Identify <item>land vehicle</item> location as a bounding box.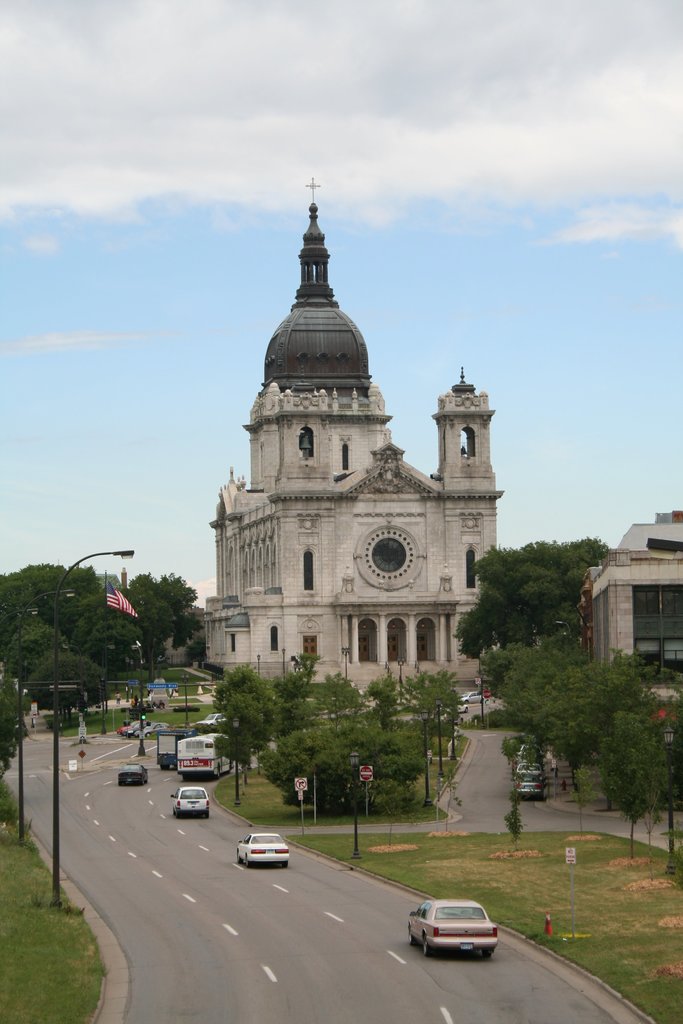
[left=462, top=689, right=483, bottom=703].
